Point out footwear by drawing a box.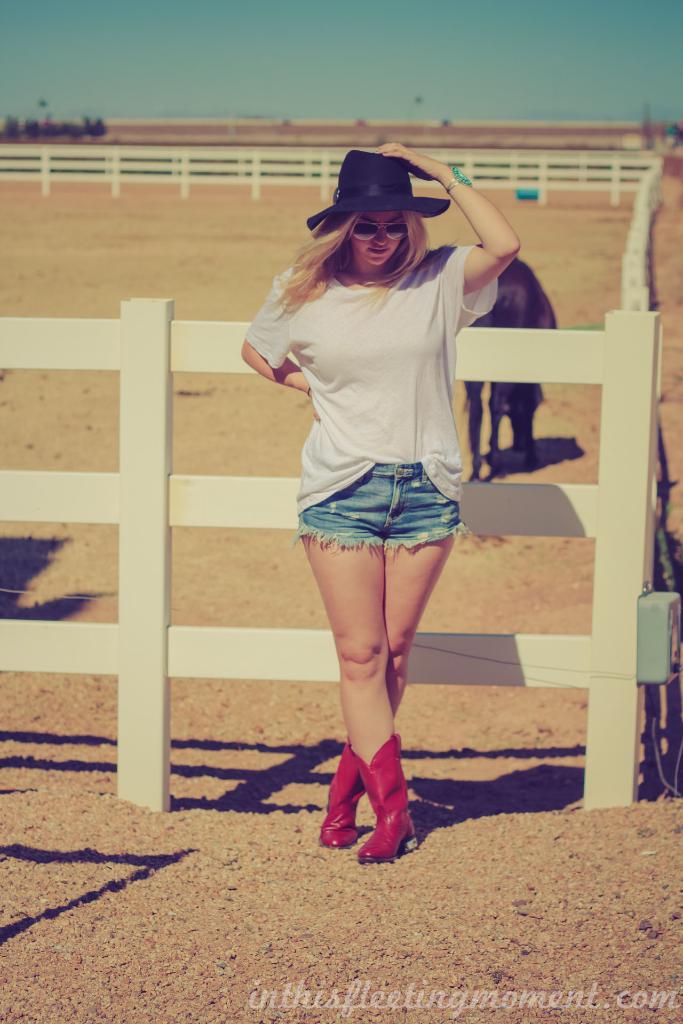
crop(316, 743, 367, 848).
